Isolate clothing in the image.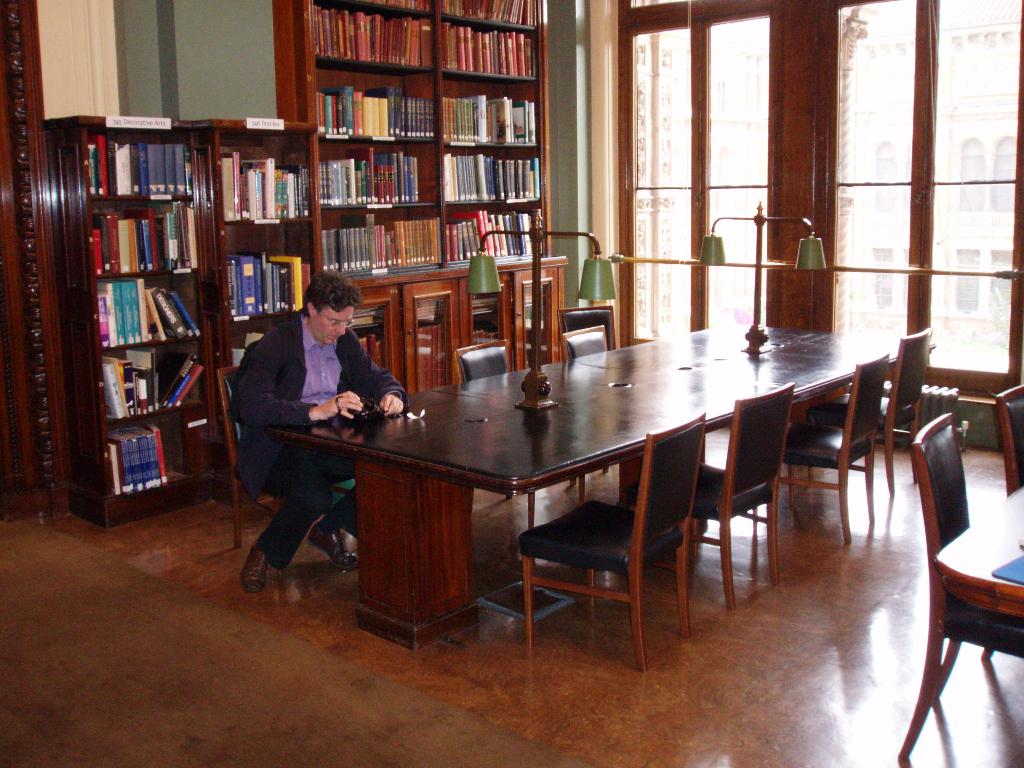
Isolated region: (223, 284, 398, 474).
